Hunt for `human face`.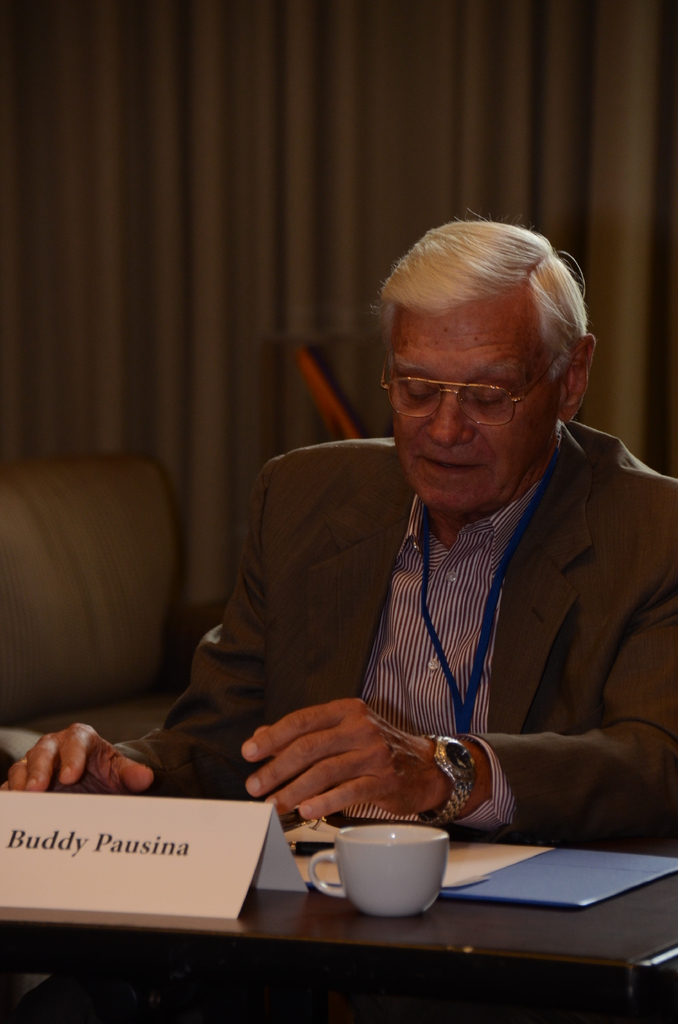
Hunted down at x1=387, y1=304, x2=562, y2=515.
